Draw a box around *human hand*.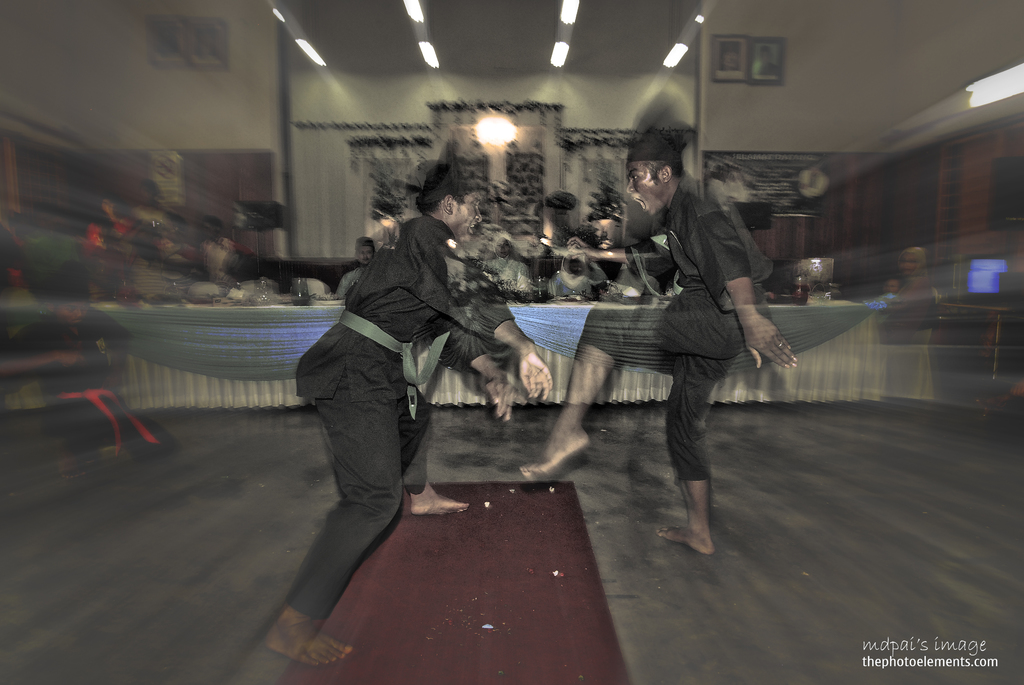
detection(485, 368, 516, 422).
